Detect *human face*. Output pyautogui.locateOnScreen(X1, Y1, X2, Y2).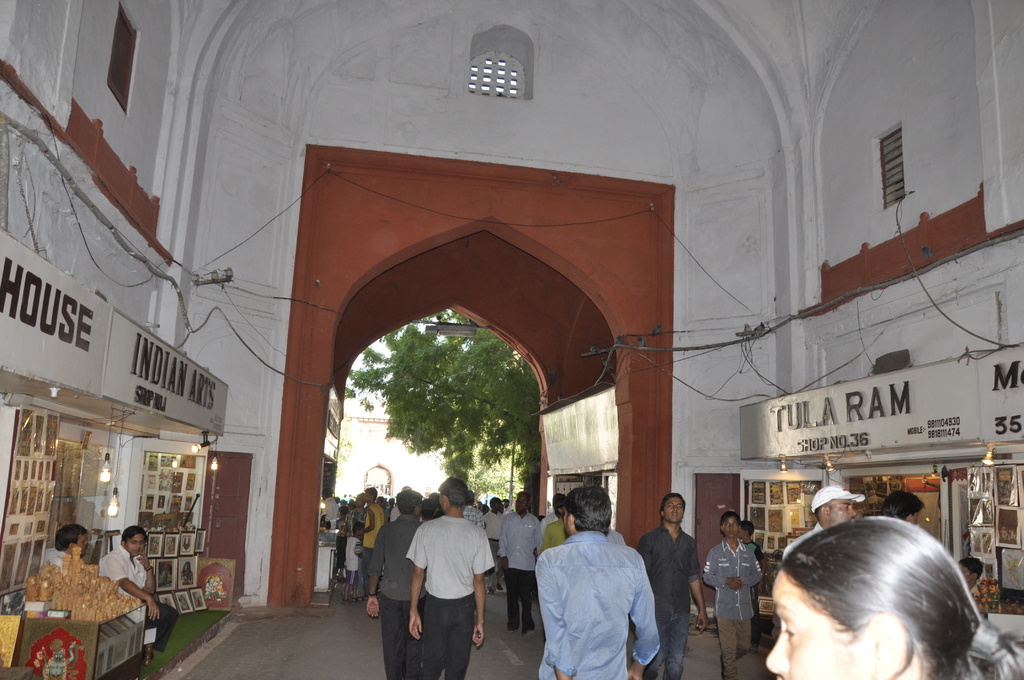
pyautogui.locateOnScreen(825, 499, 859, 523).
